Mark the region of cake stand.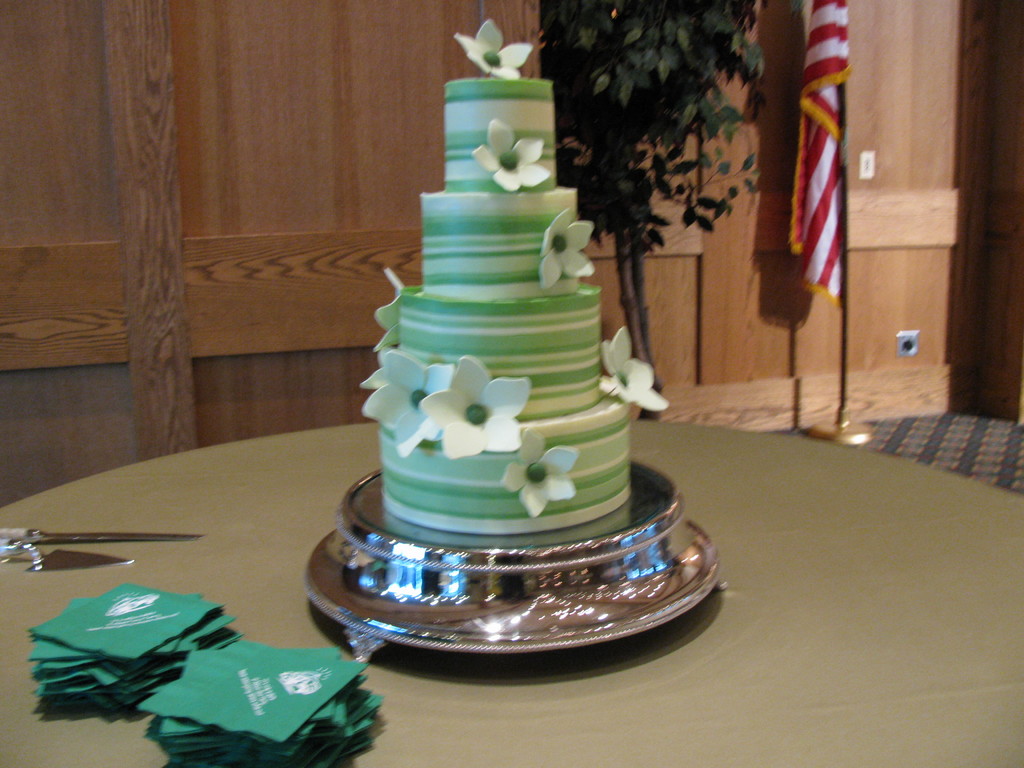
Region: select_region(300, 470, 728, 668).
